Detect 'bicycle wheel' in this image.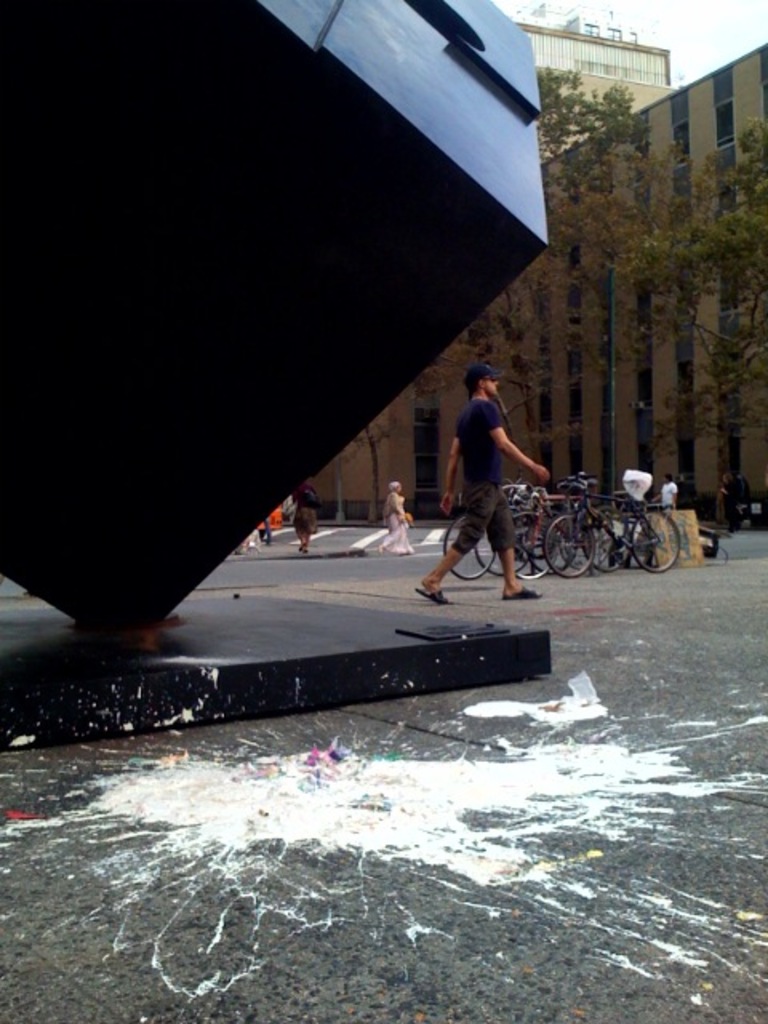
Detection: x1=442 y1=514 x2=498 y2=576.
